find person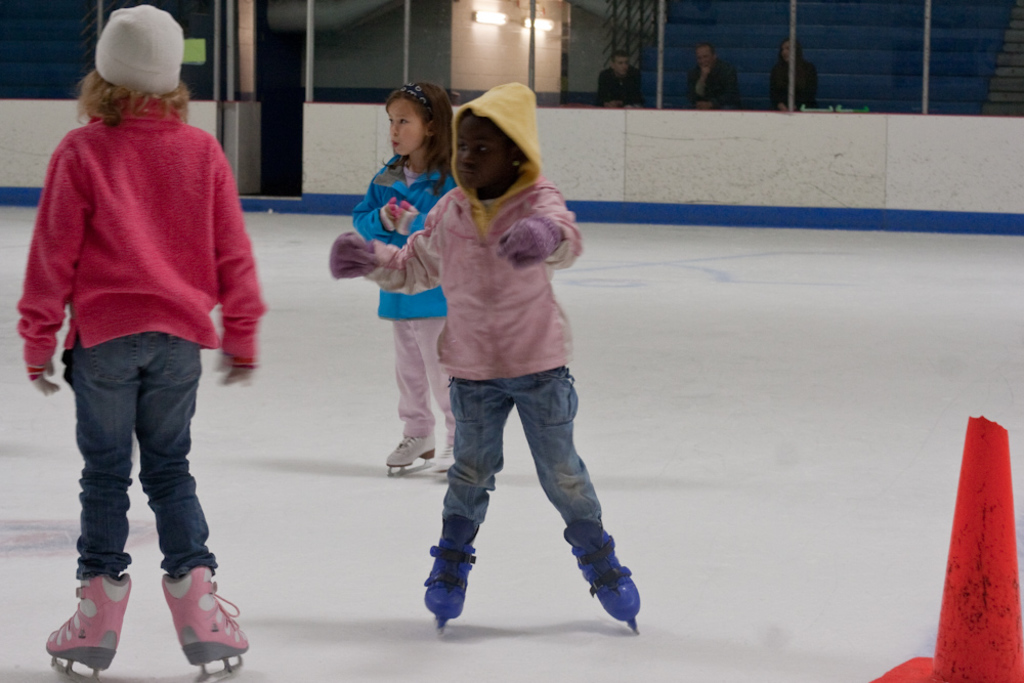
rect(24, 12, 252, 635)
